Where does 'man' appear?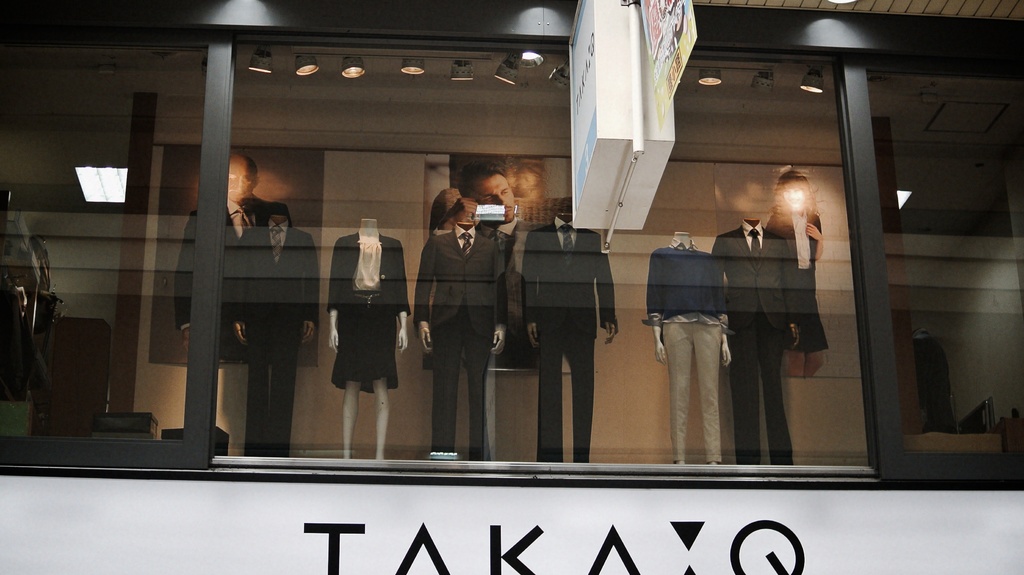
Appears at [175, 157, 292, 365].
